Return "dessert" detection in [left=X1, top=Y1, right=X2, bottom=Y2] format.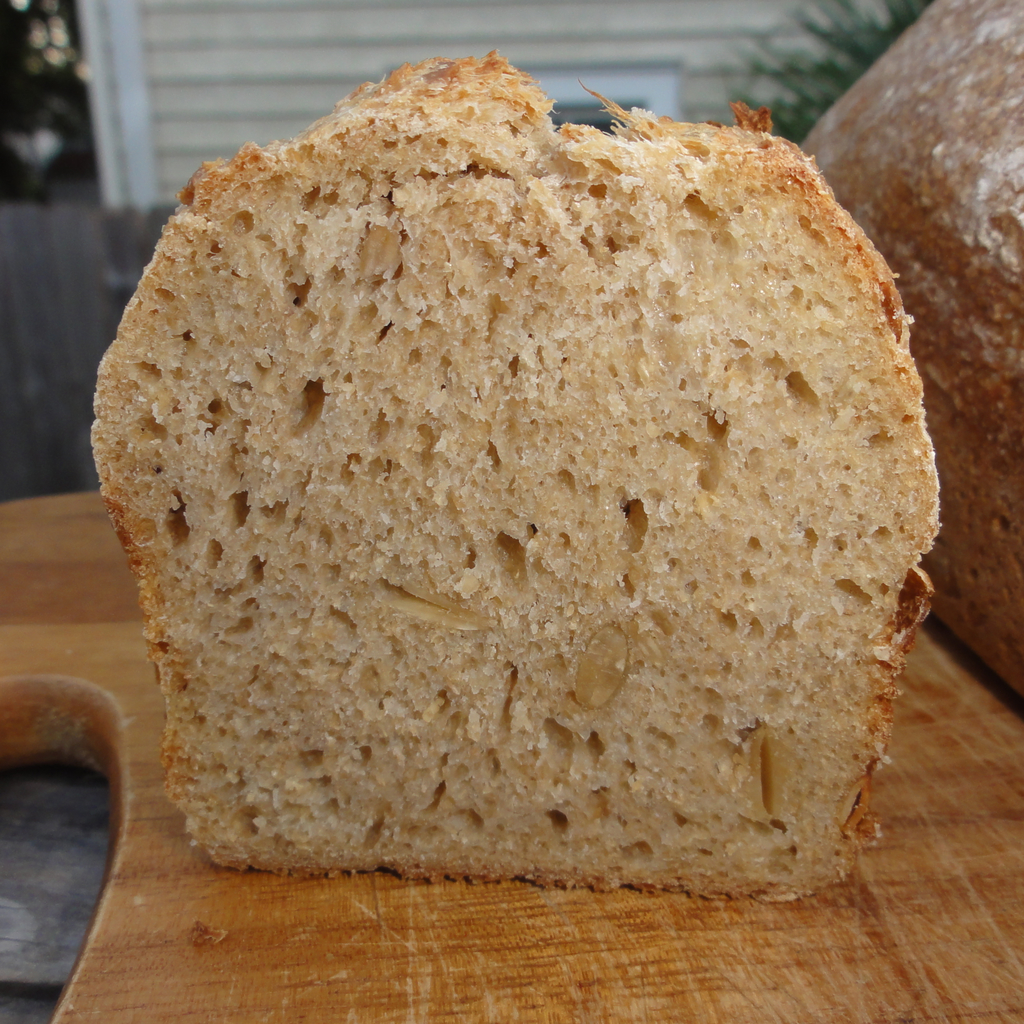
[left=81, top=89, right=948, bottom=897].
